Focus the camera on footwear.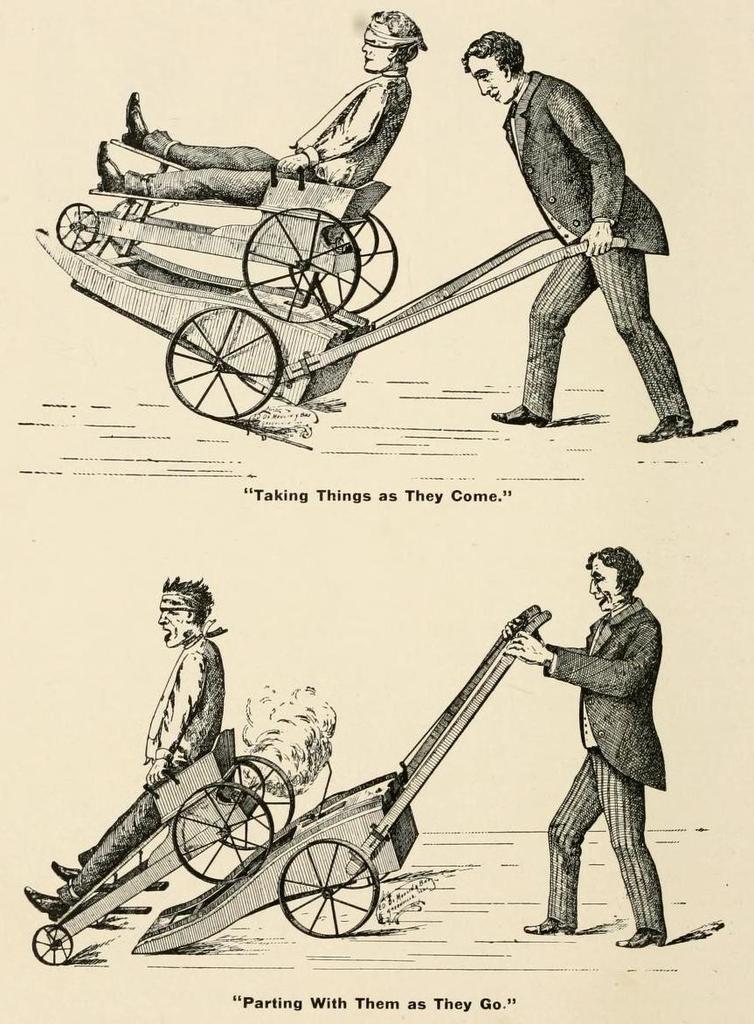
Focus region: (left=493, top=400, right=548, bottom=428).
